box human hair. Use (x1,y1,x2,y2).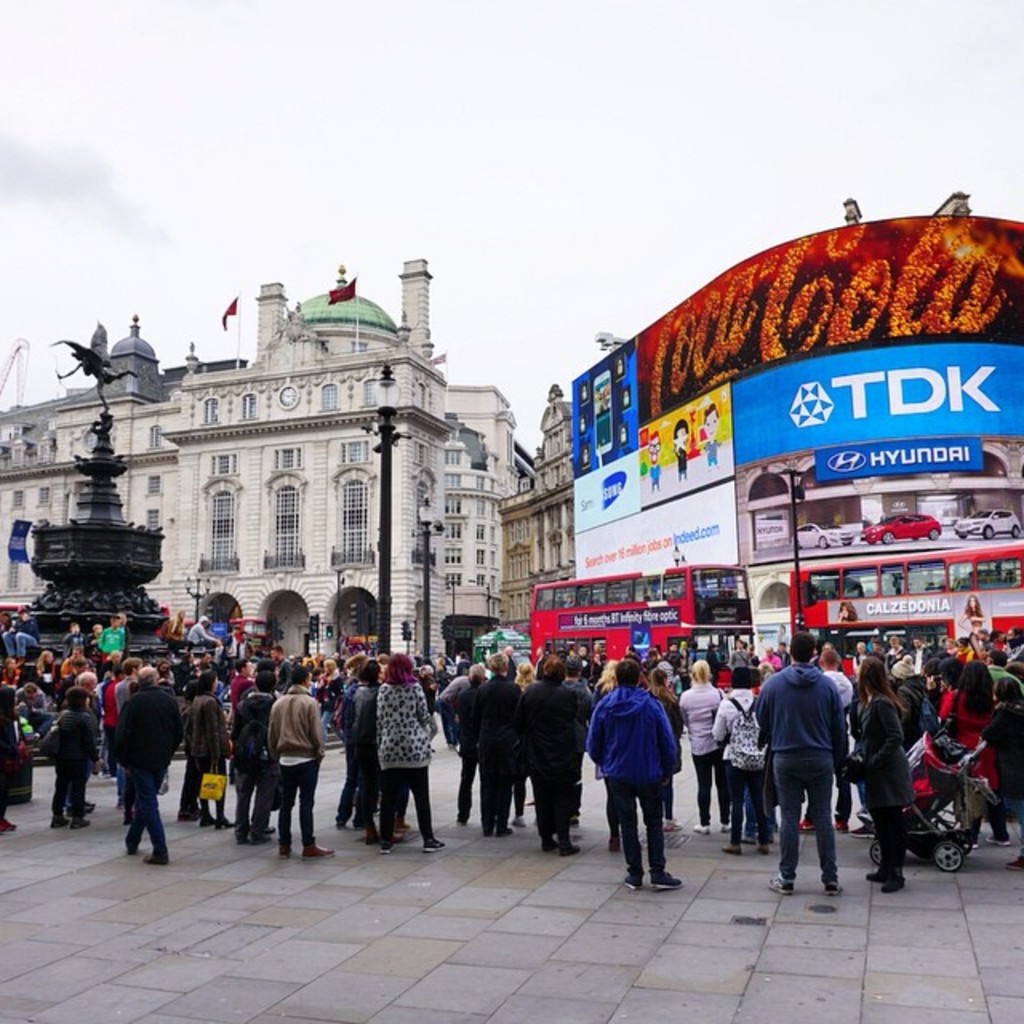
(997,675,1022,706).
